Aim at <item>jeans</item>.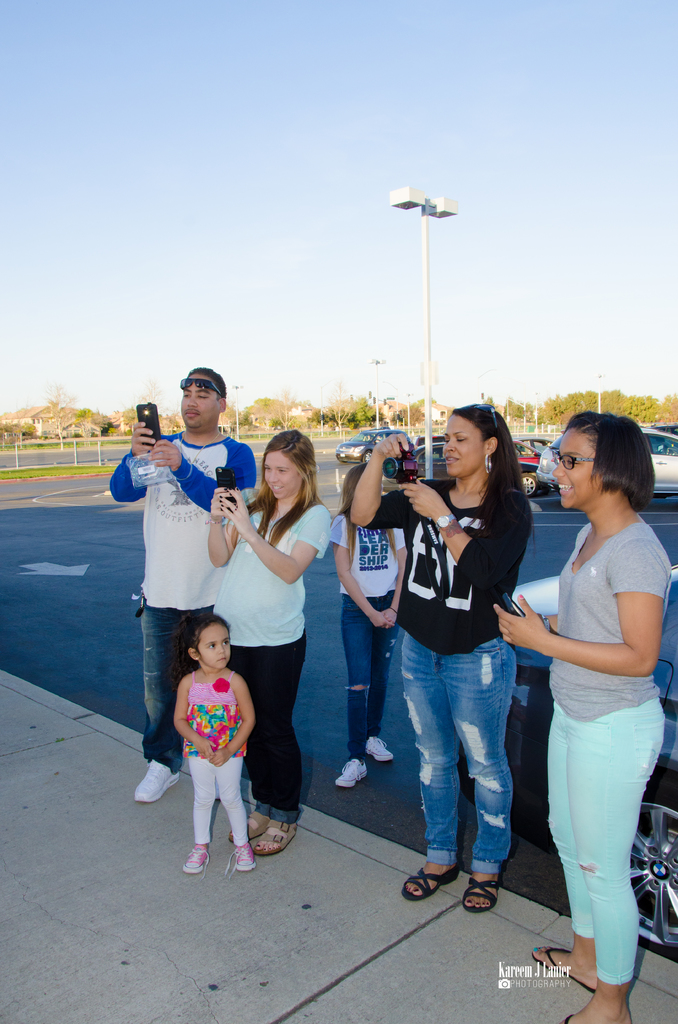
Aimed at <box>543,698,665,981</box>.
